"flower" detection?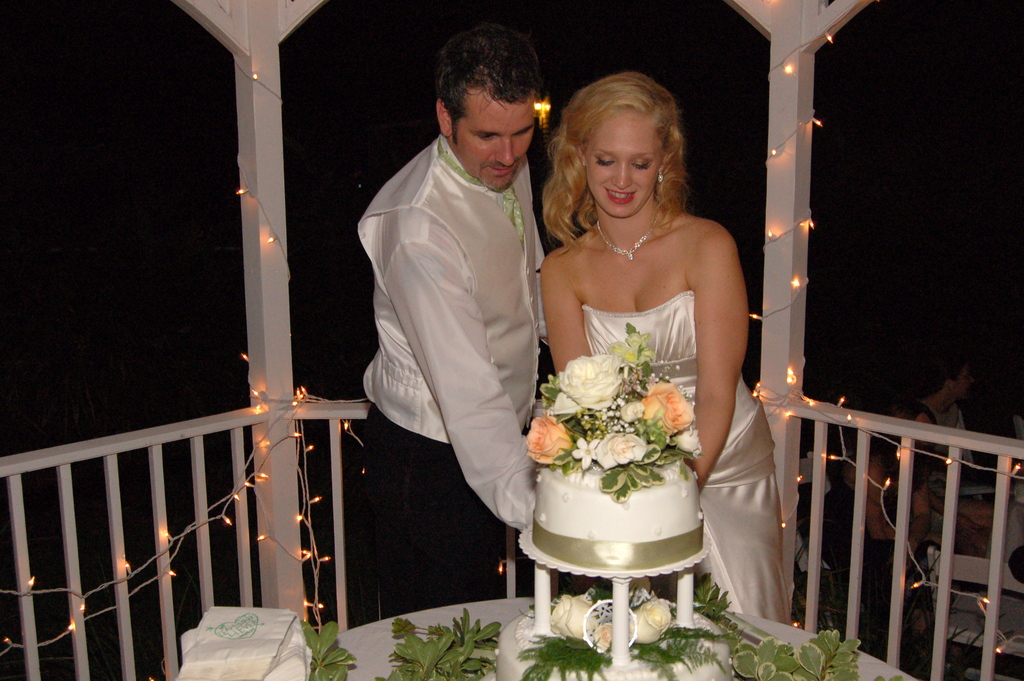
594,431,645,474
